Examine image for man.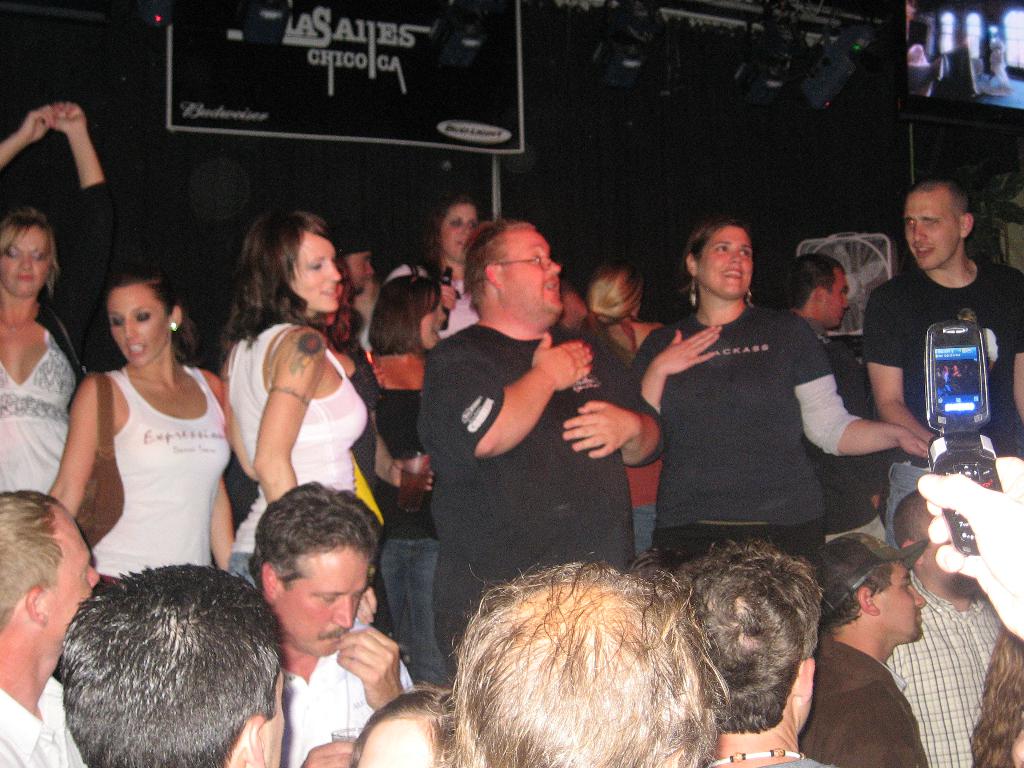
Examination result: pyautogui.locateOnScreen(246, 474, 412, 767).
